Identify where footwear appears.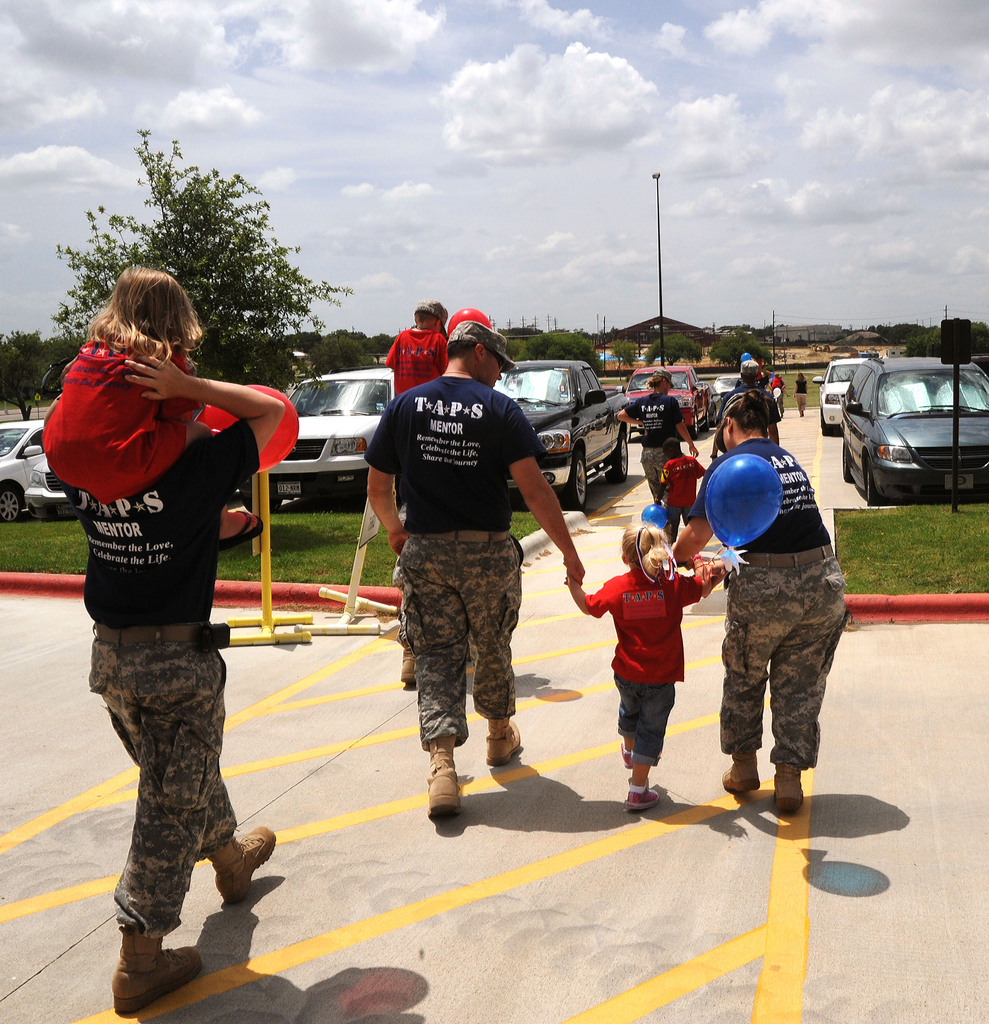
Appears at (x1=618, y1=736, x2=628, y2=772).
